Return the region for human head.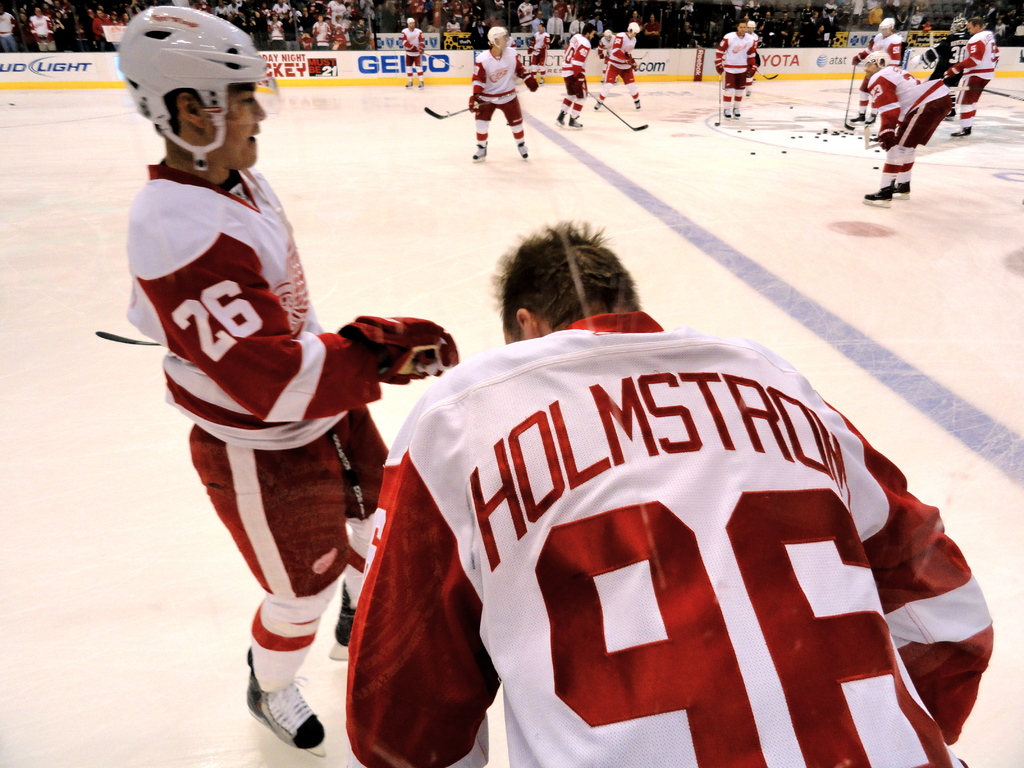
<bbox>584, 24, 595, 40</bbox>.
